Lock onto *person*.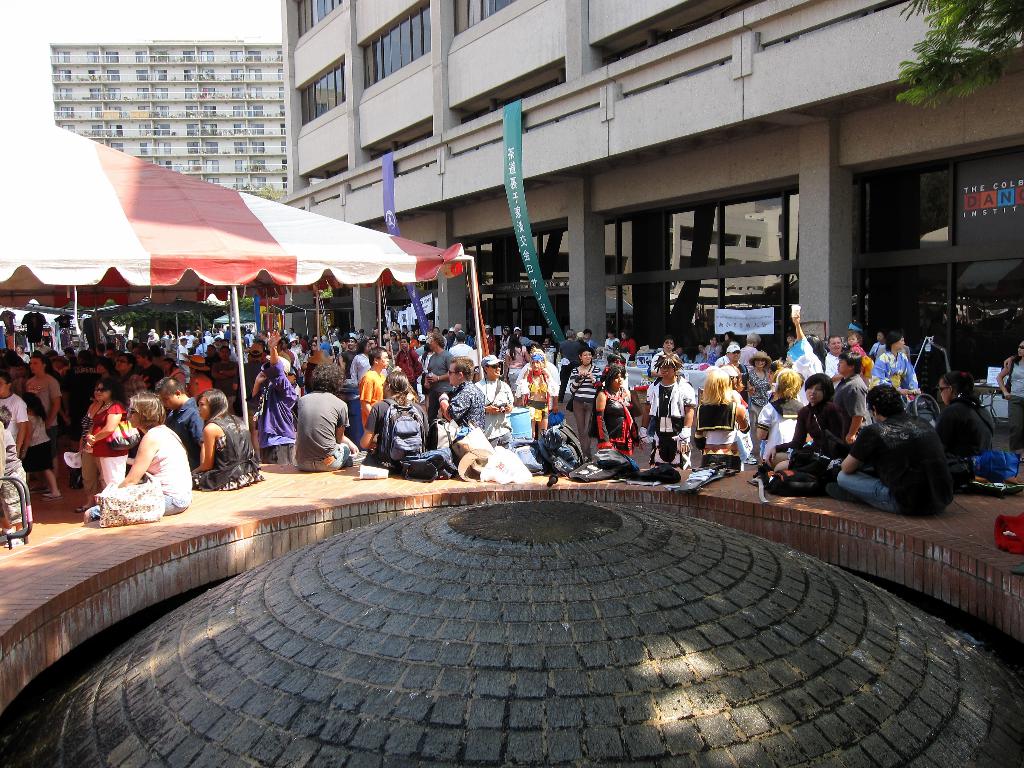
Locked: crop(636, 351, 701, 467).
